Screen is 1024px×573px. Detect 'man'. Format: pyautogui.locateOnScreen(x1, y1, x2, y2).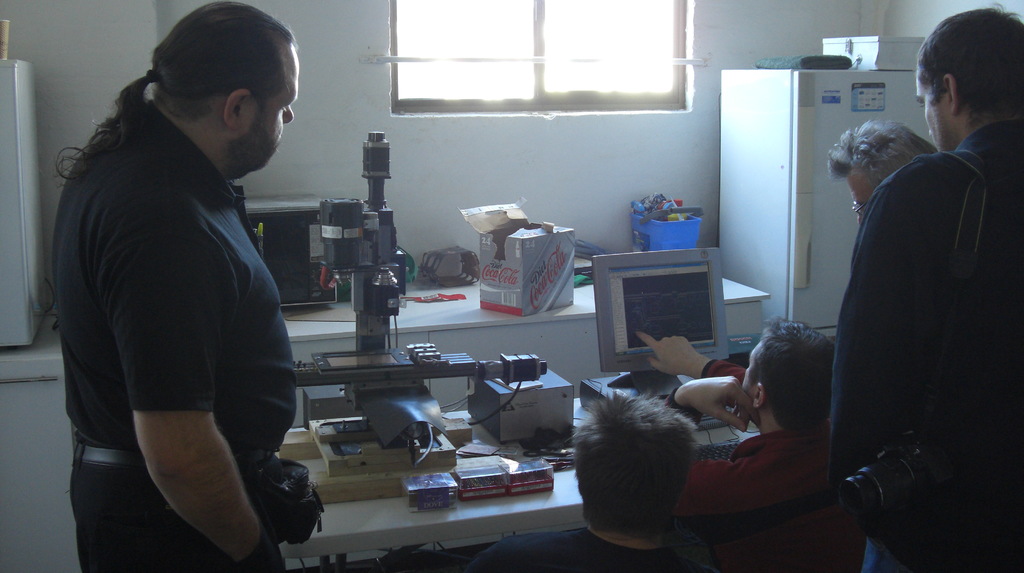
pyautogui.locateOnScreen(821, 117, 939, 219).
